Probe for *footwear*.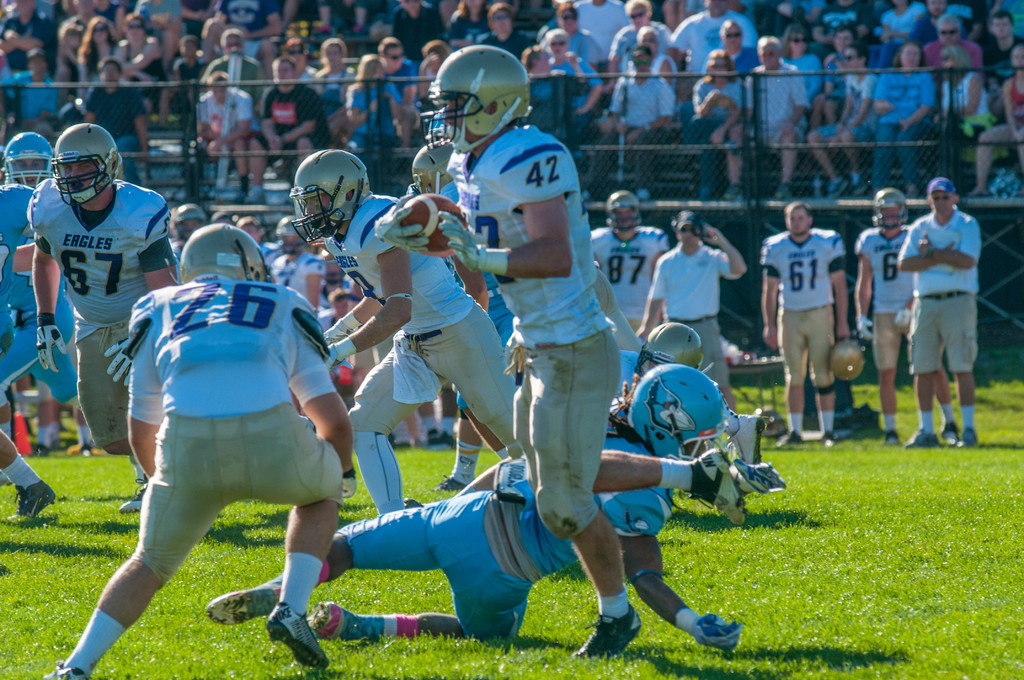
Probe result: locate(261, 605, 331, 660).
